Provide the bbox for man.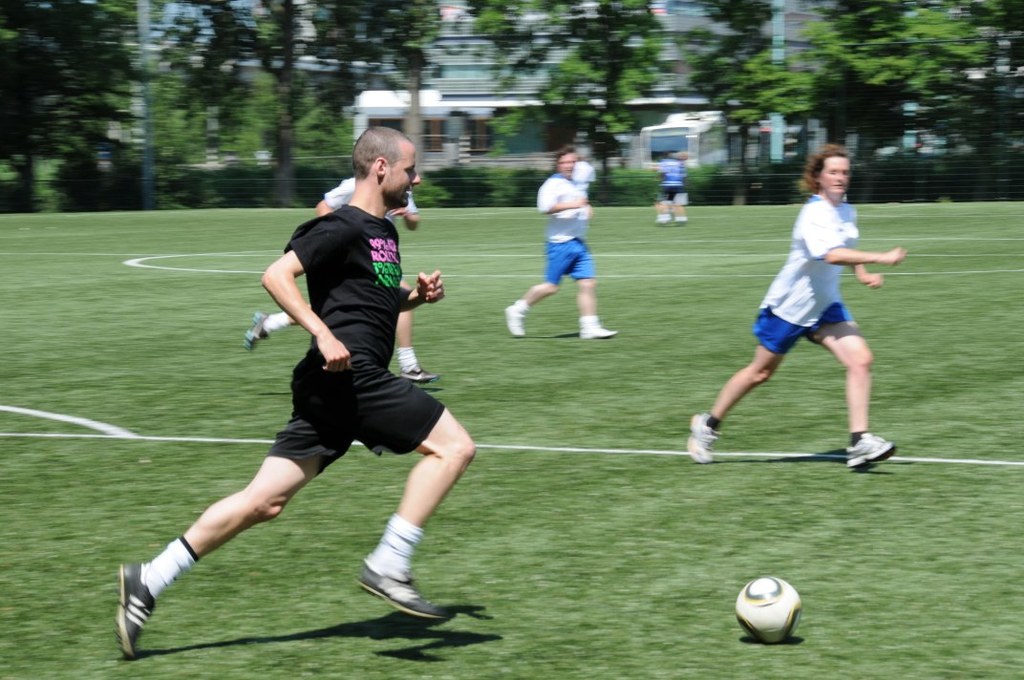
(103,127,479,653).
